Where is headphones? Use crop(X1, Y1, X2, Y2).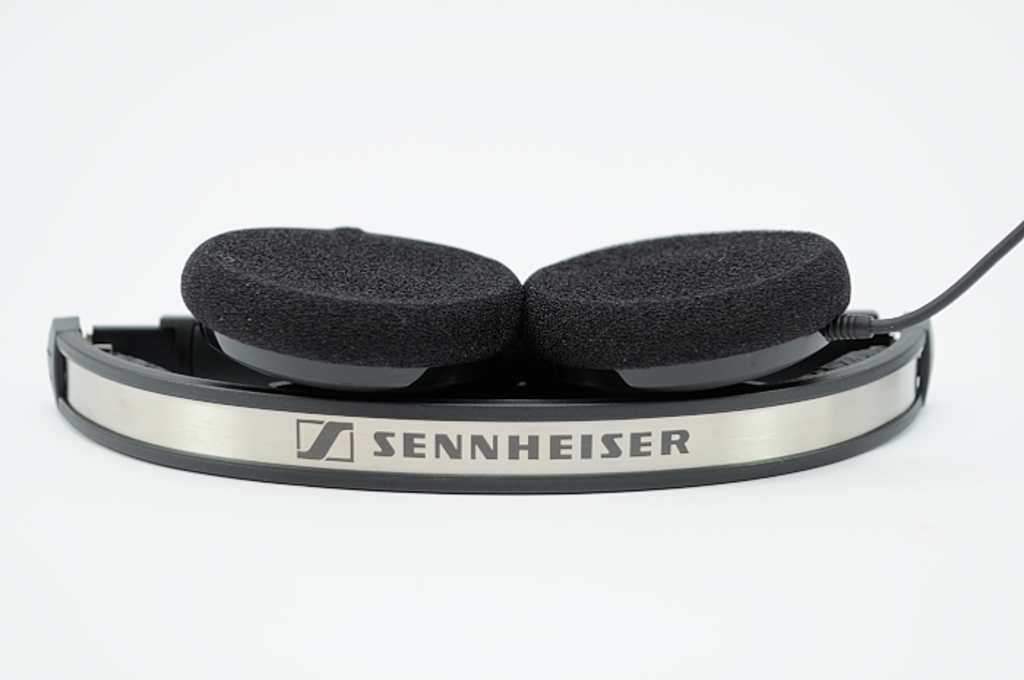
crop(80, 225, 1023, 414).
